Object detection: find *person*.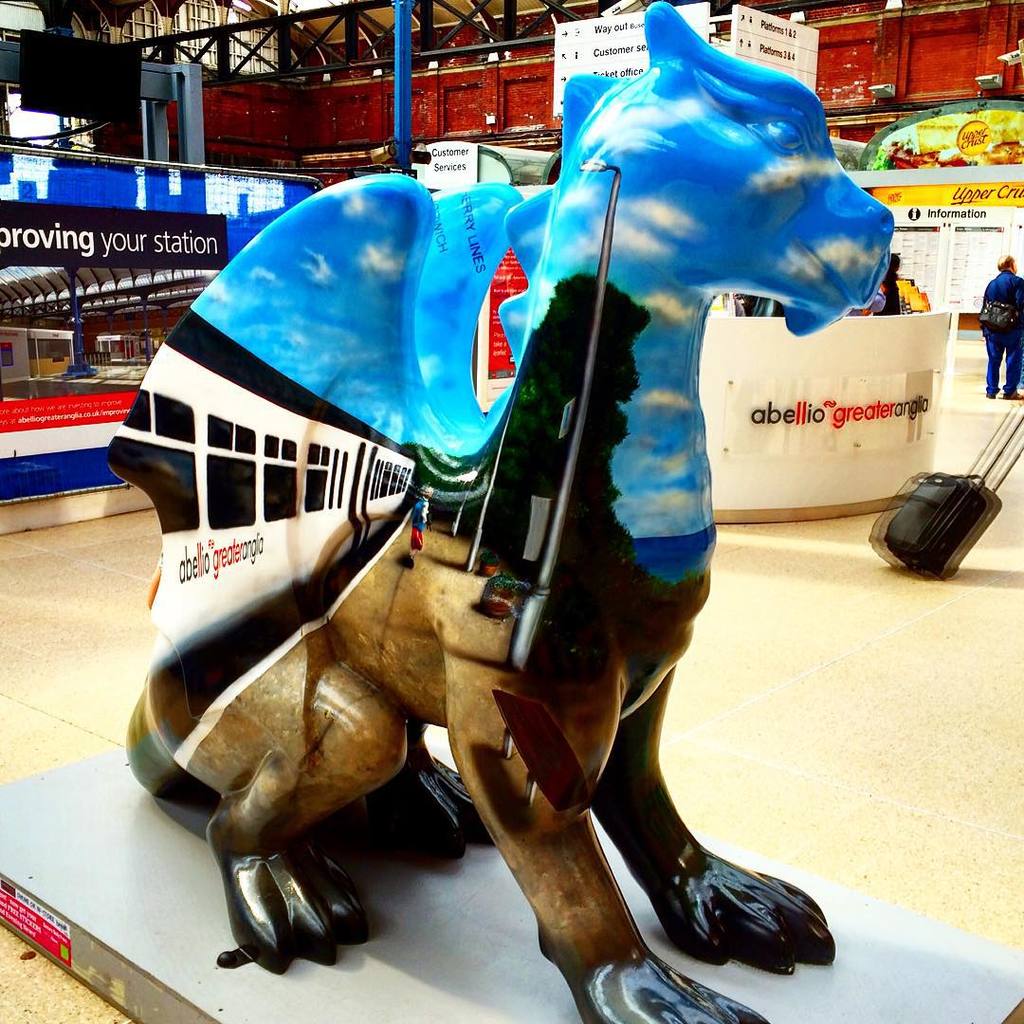
(x1=978, y1=257, x2=1023, y2=399).
